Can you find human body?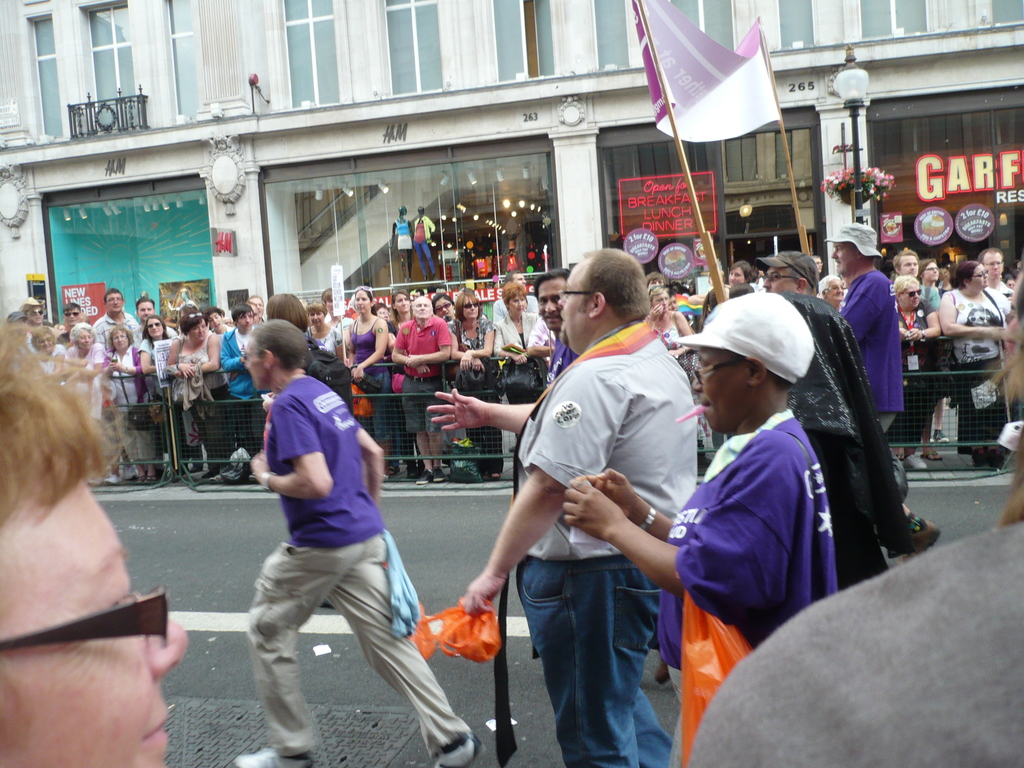
Yes, bounding box: (703,328,1023,767).
